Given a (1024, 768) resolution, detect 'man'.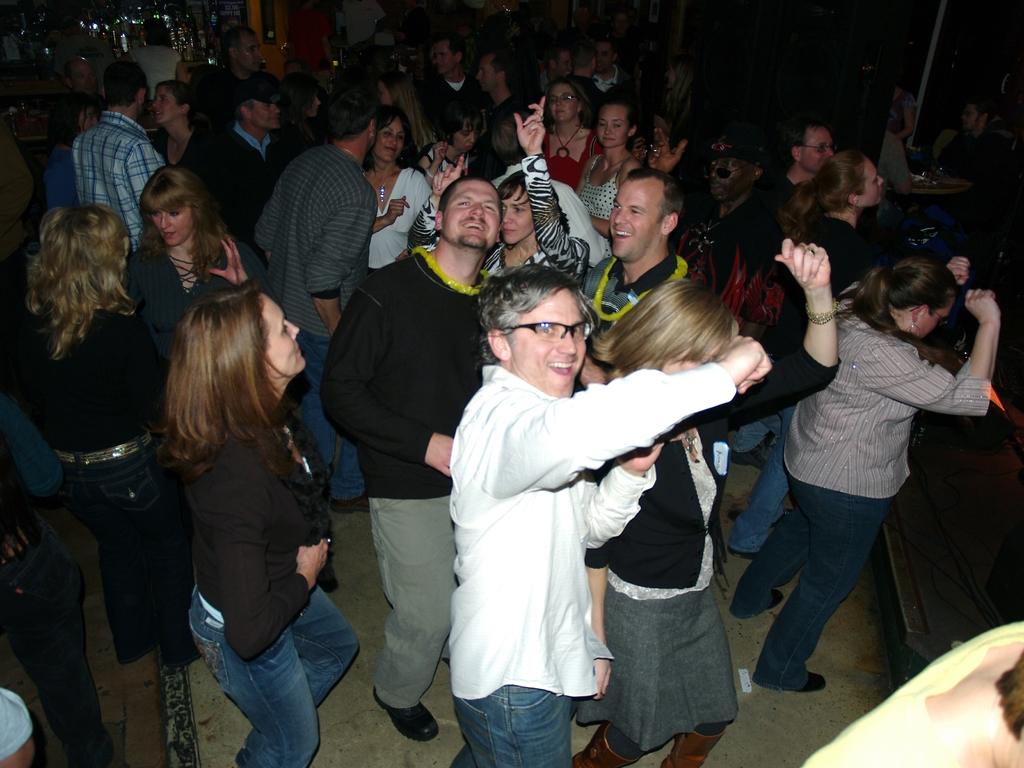
select_region(219, 26, 285, 103).
